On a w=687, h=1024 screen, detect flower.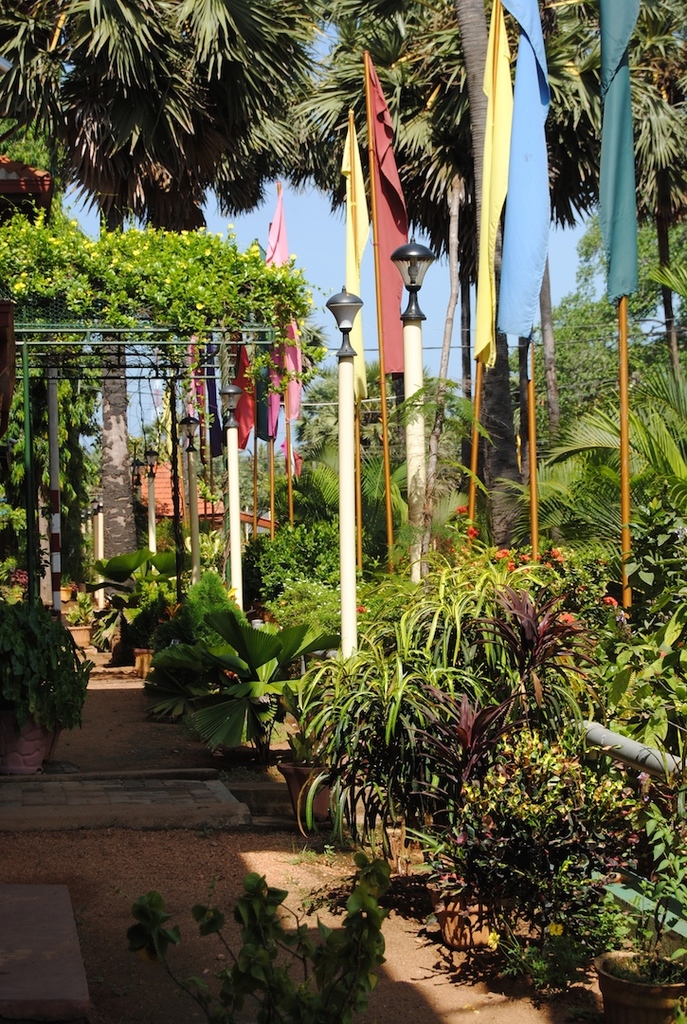
(547, 545, 566, 561).
